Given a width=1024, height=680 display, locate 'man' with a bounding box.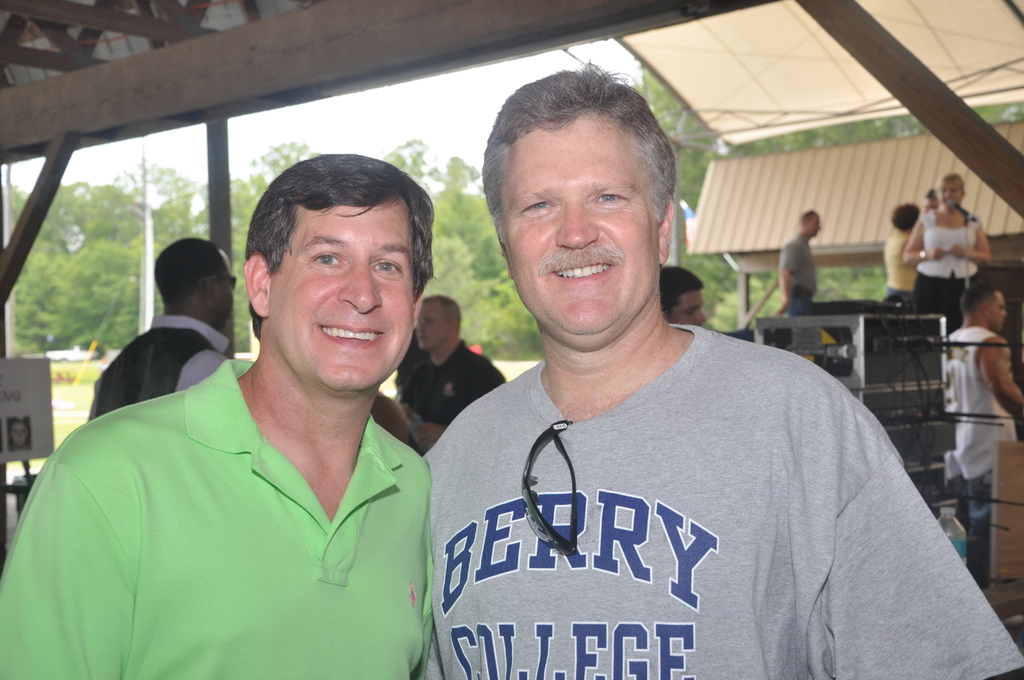
Located: 779/215/822/332.
